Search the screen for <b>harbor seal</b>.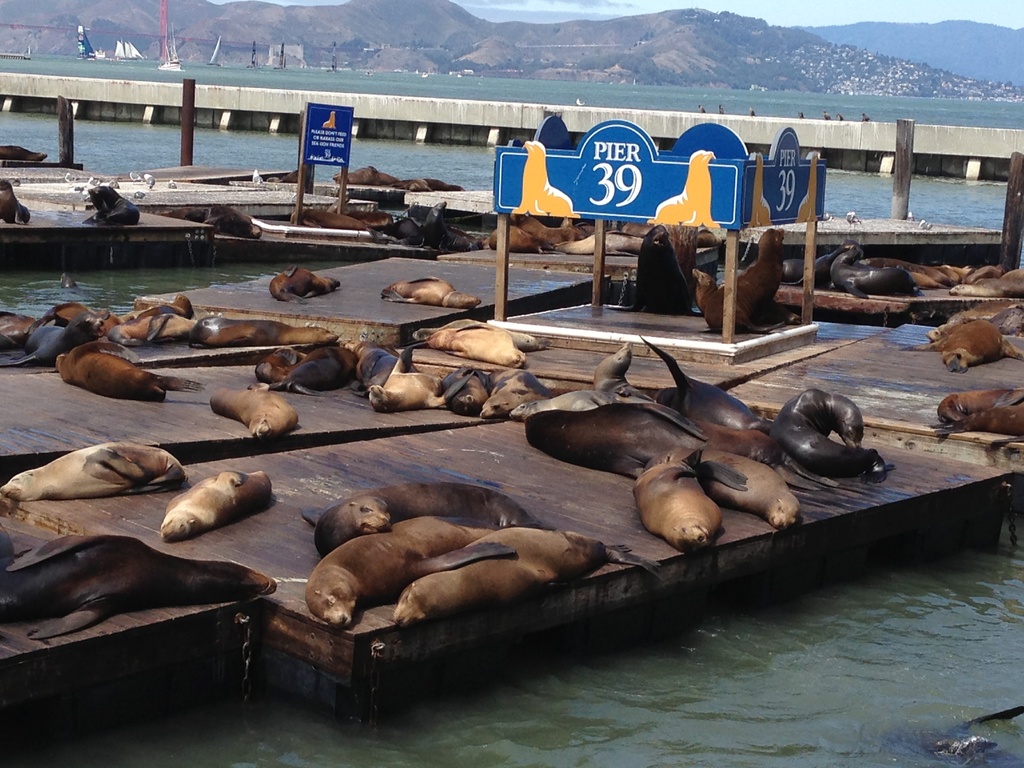
Found at [411,317,553,342].
